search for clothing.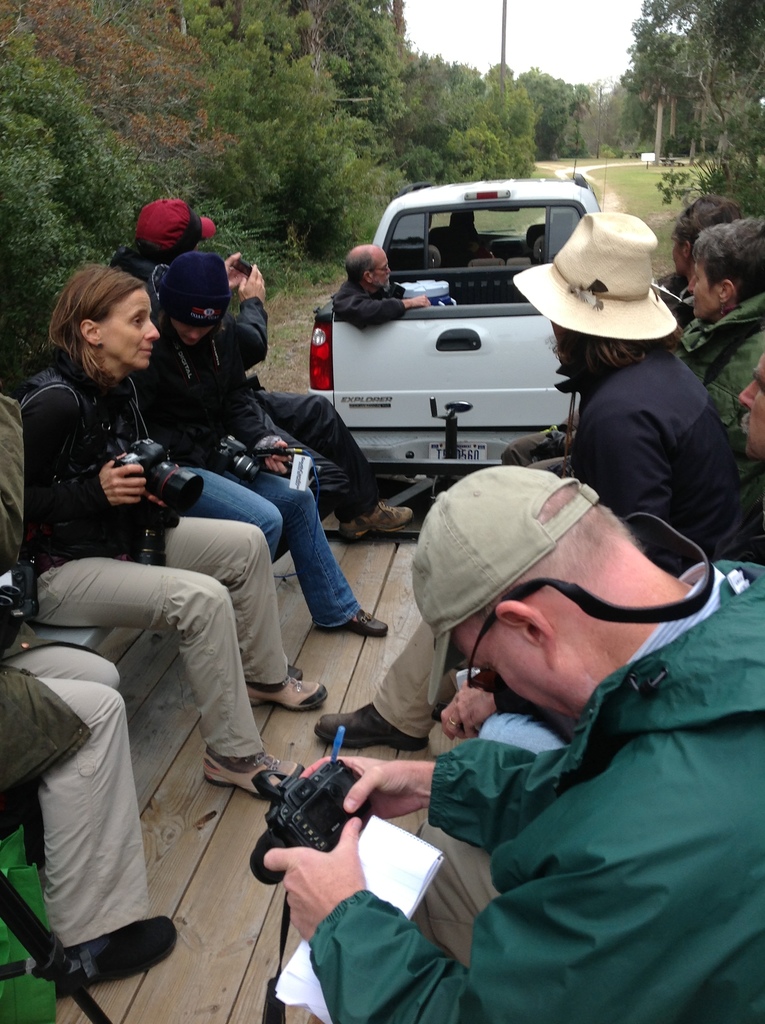
Found at box=[334, 282, 407, 322].
